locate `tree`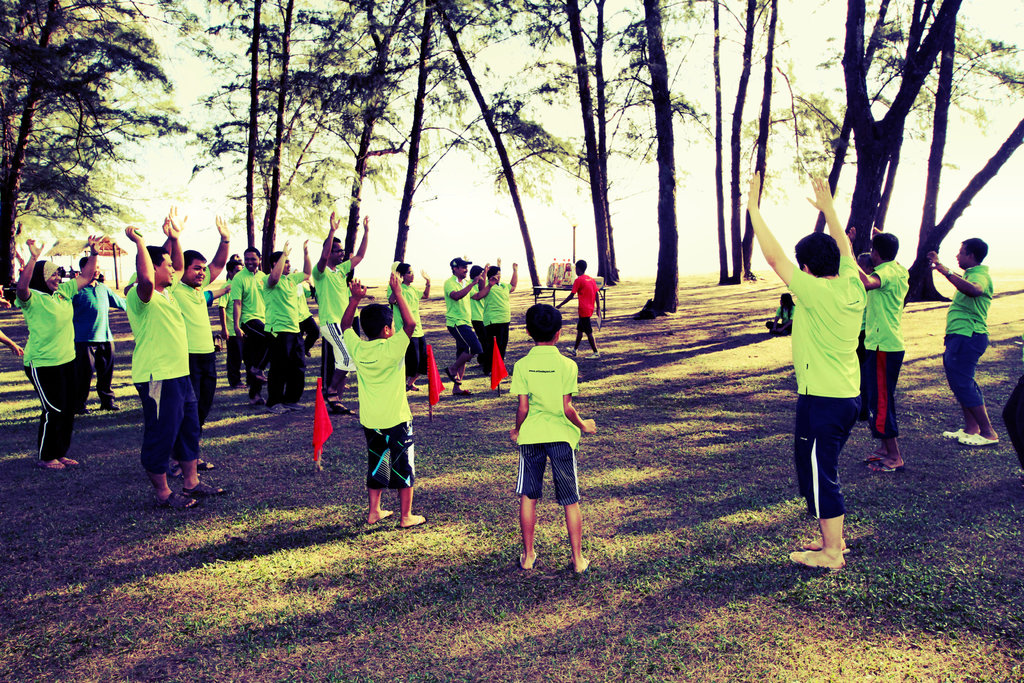
(left=829, top=0, right=979, bottom=257)
